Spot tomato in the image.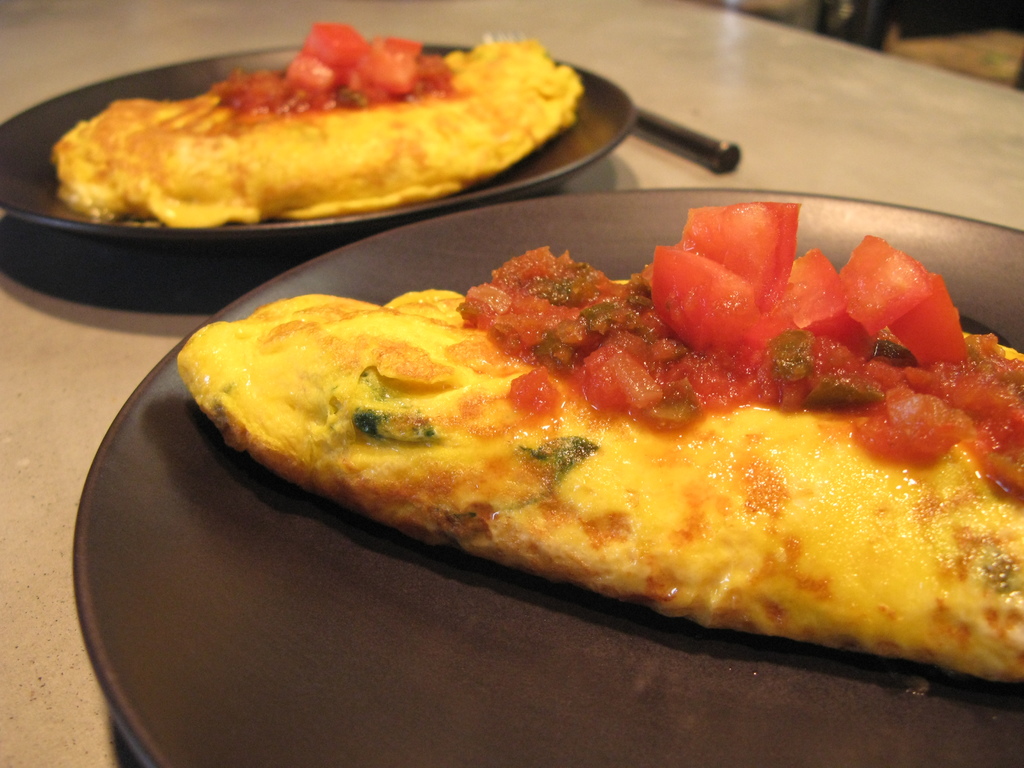
tomato found at box=[895, 269, 975, 371].
